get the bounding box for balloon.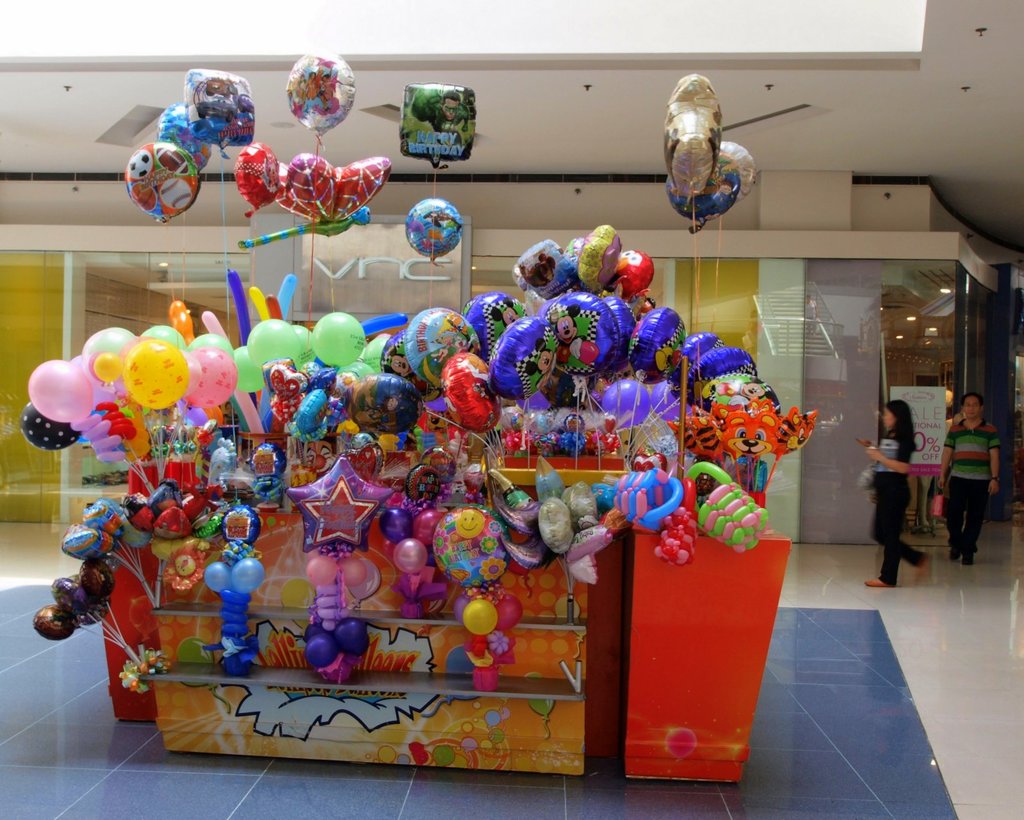
crop(285, 55, 357, 134).
